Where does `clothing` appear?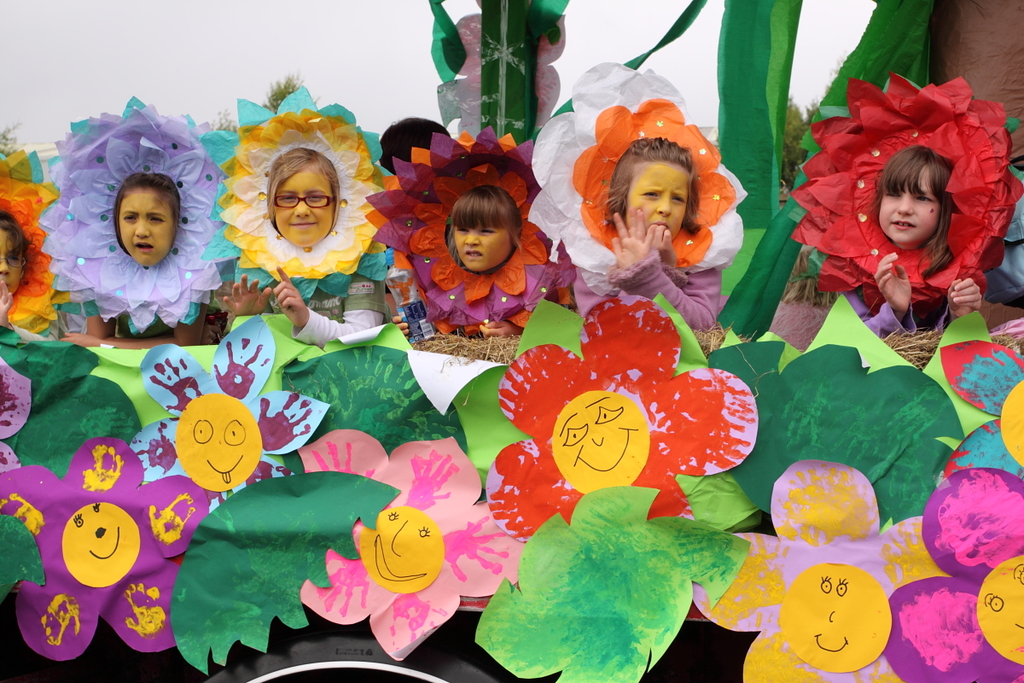
Appears at 117 308 173 336.
